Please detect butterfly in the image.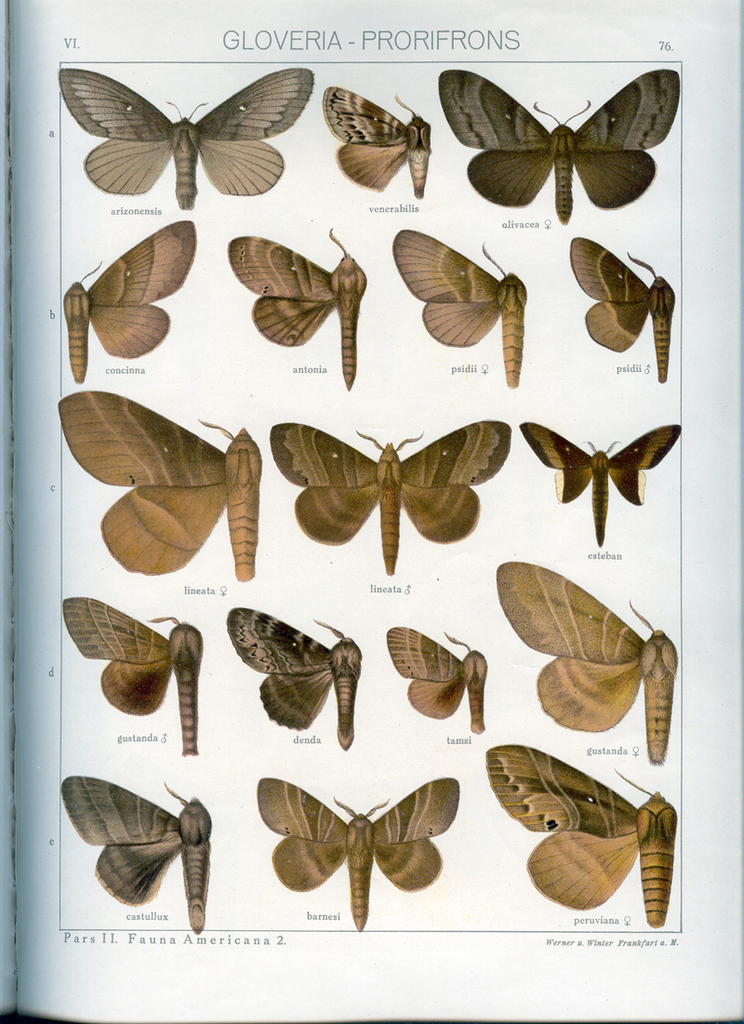
<bbox>53, 56, 326, 194</bbox>.
